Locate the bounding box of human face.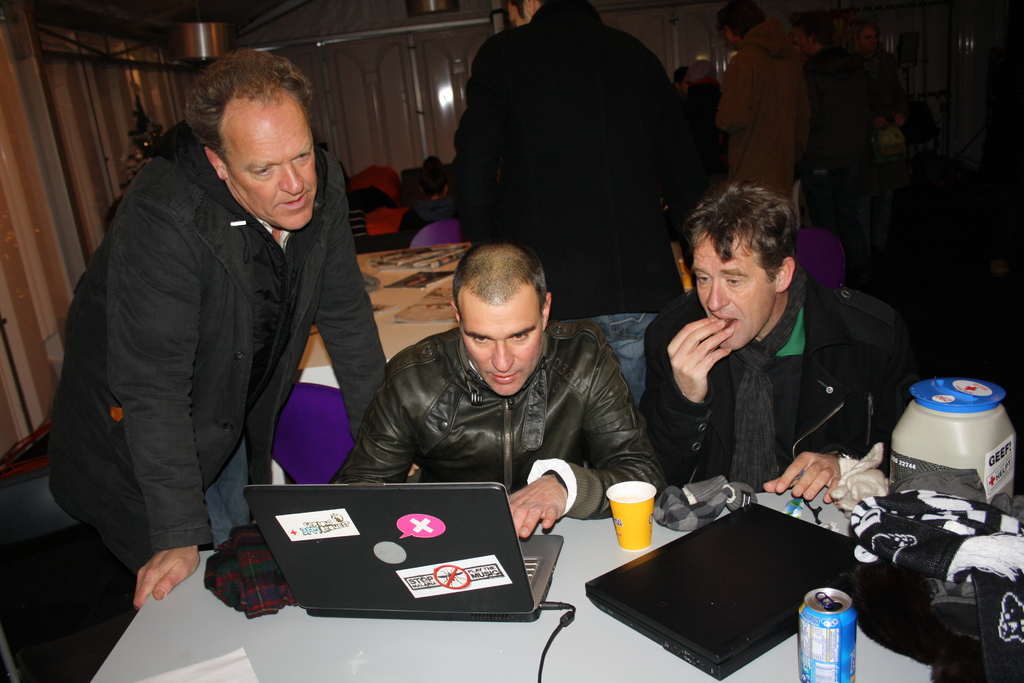
Bounding box: (217,88,314,234).
